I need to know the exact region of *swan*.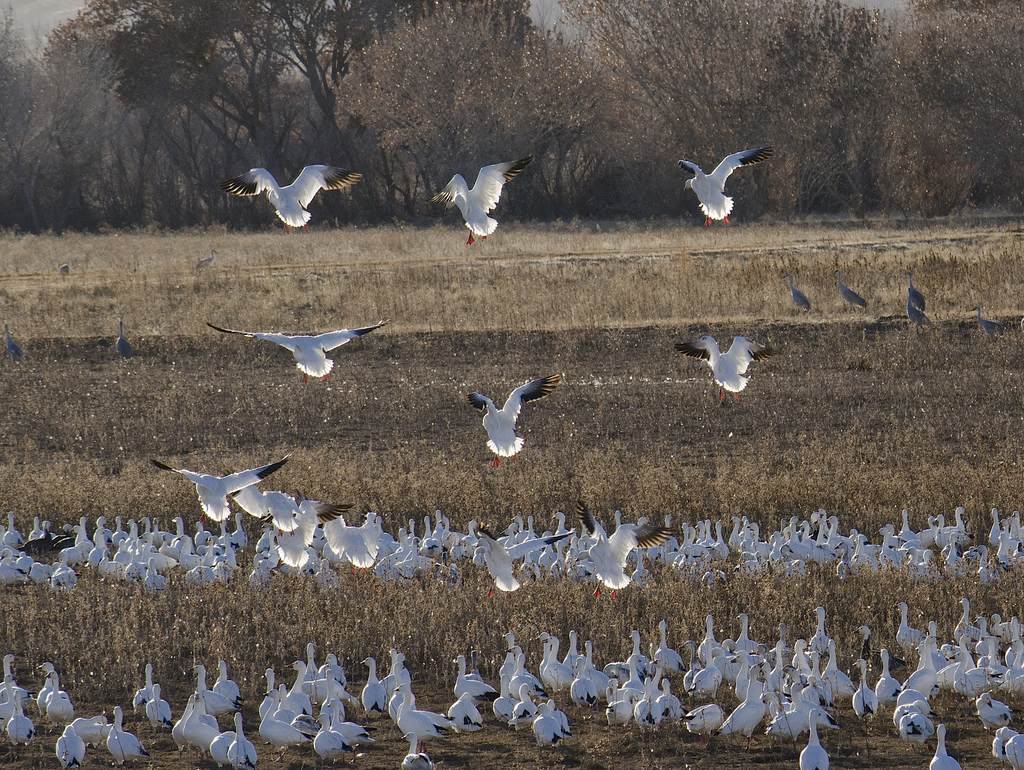
Region: crop(382, 650, 398, 694).
